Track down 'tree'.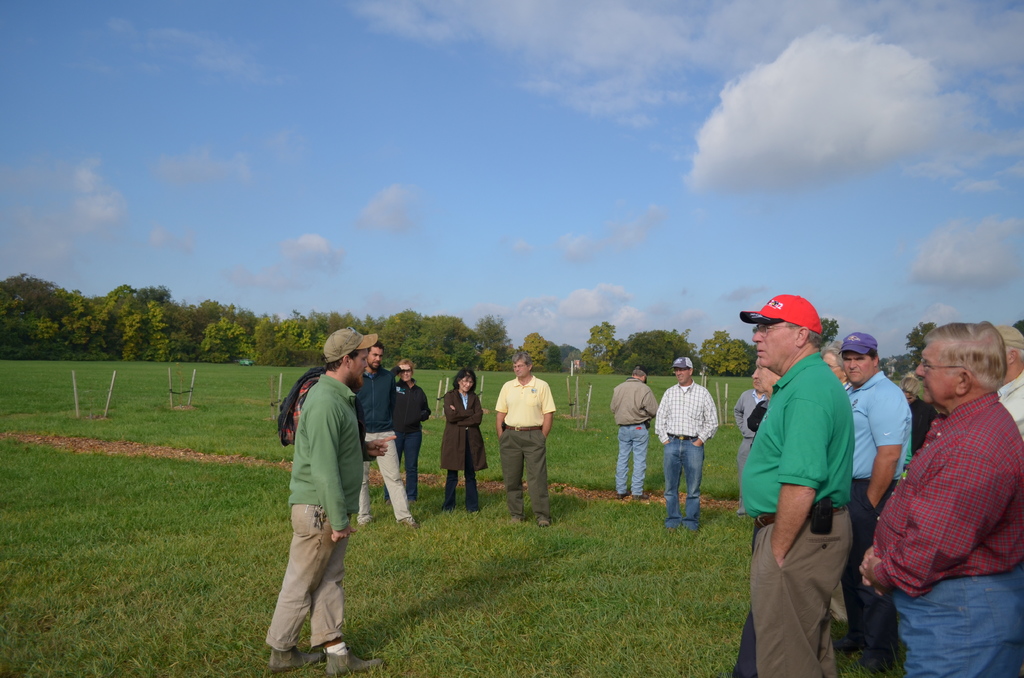
Tracked to bbox(580, 318, 626, 376).
